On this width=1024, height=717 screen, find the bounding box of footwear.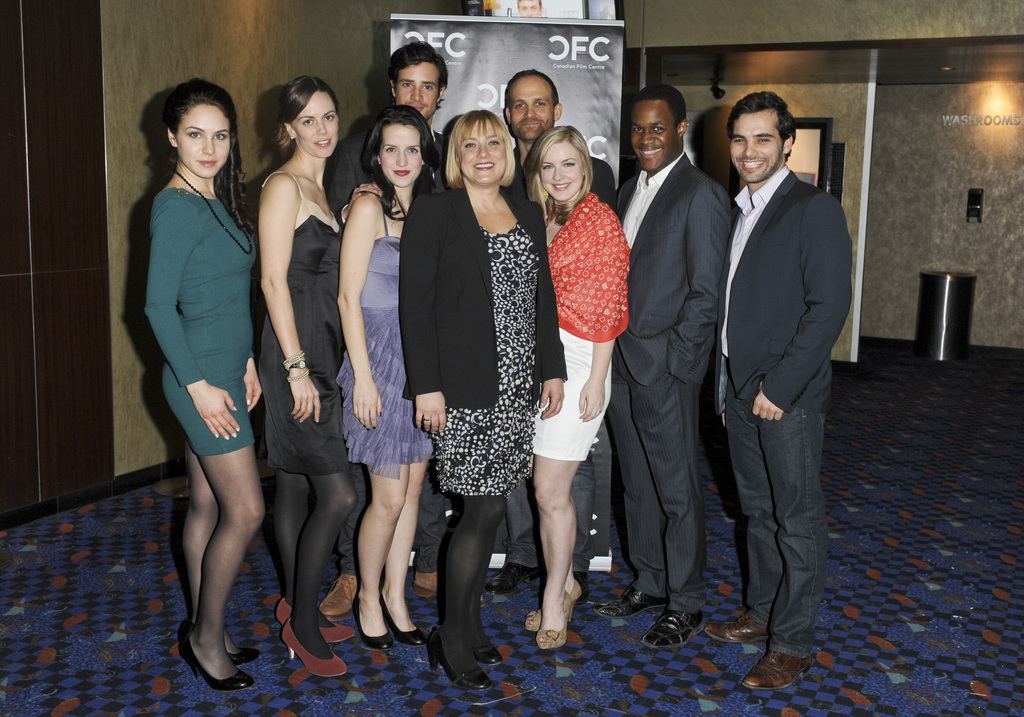
Bounding box: {"x1": 186, "y1": 624, "x2": 255, "y2": 663}.
